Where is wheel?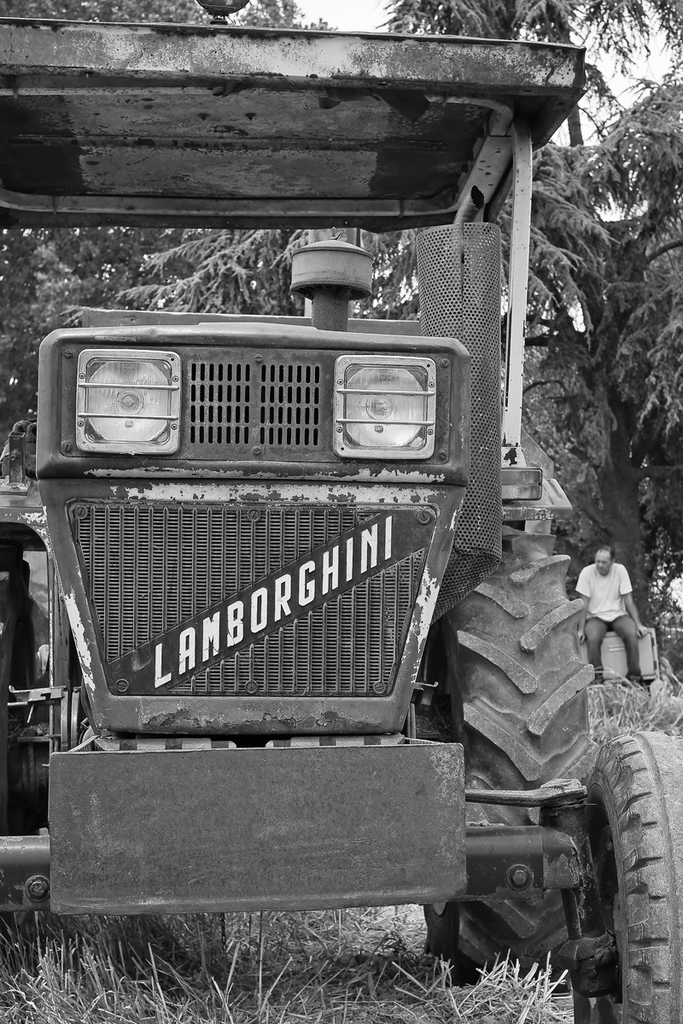
{"left": 420, "top": 505, "right": 611, "bottom": 984}.
